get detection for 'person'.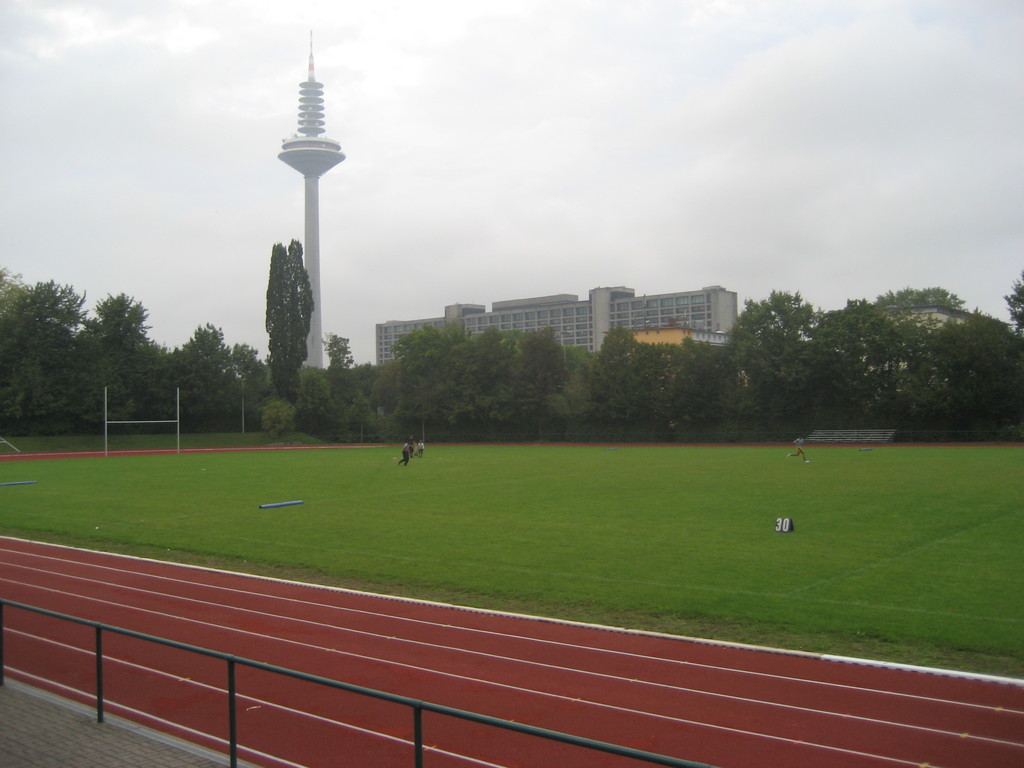
Detection: <bbox>408, 450, 415, 457</bbox>.
